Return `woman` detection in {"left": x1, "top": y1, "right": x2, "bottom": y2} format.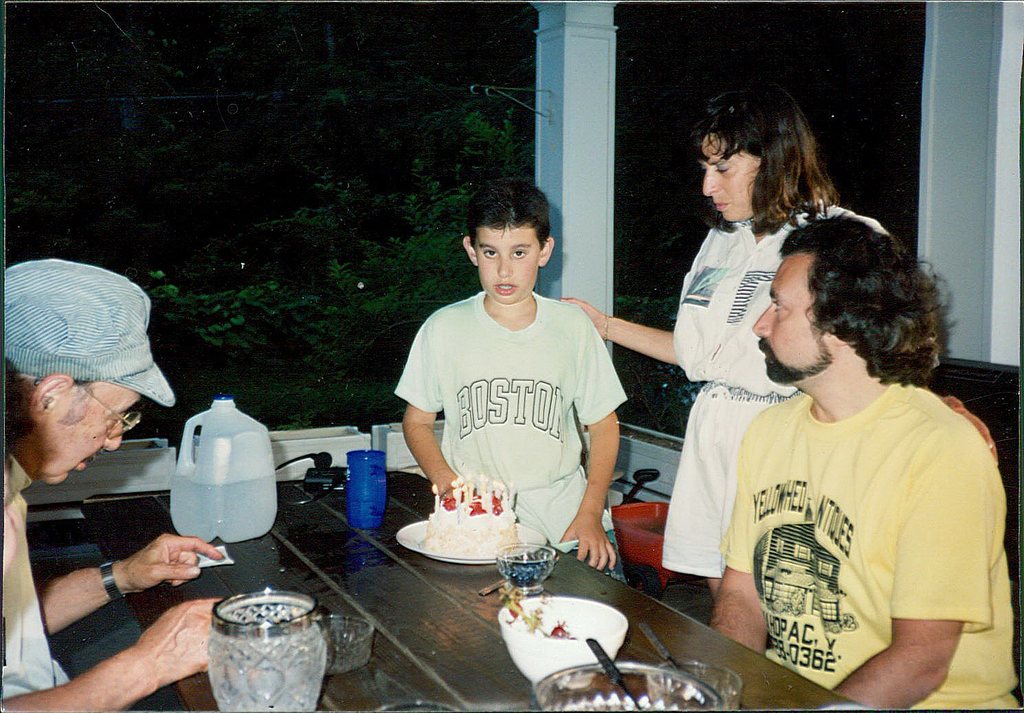
{"left": 553, "top": 82, "right": 998, "bottom": 604}.
